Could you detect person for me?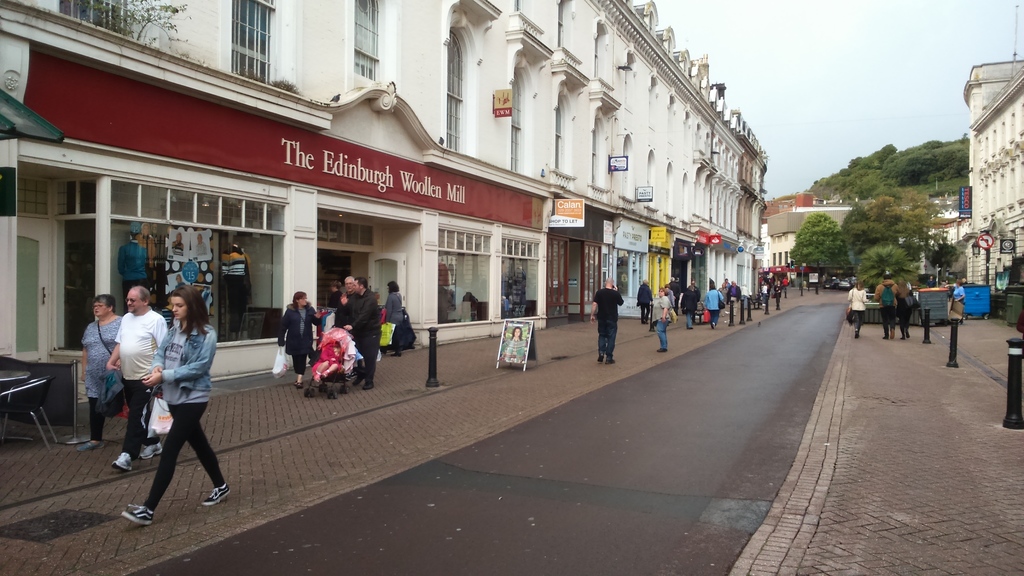
Detection result: BBox(898, 273, 916, 340).
